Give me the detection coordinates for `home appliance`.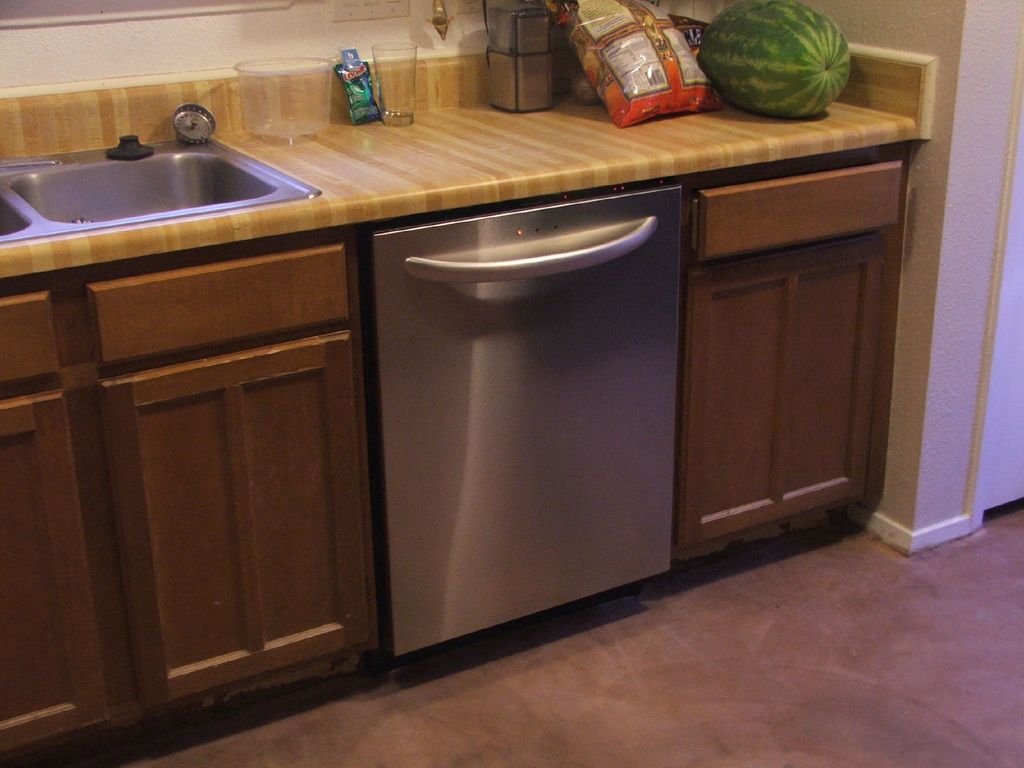
[369,186,685,659].
